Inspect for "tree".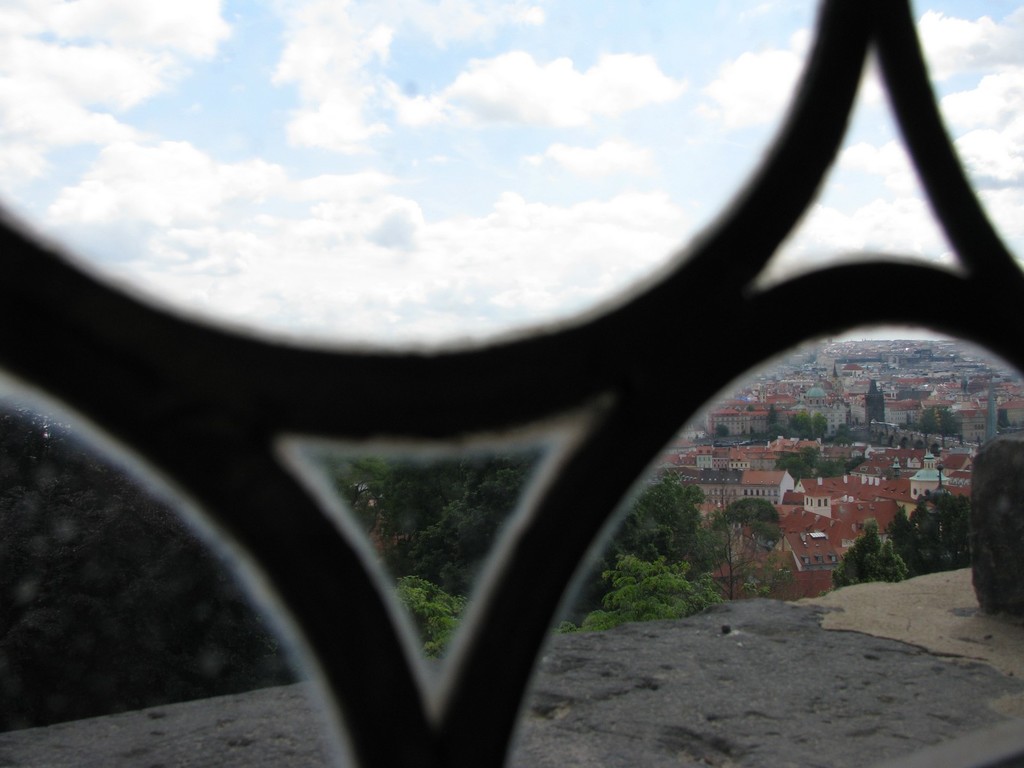
Inspection: [x1=898, y1=422, x2=909, y2=431].
